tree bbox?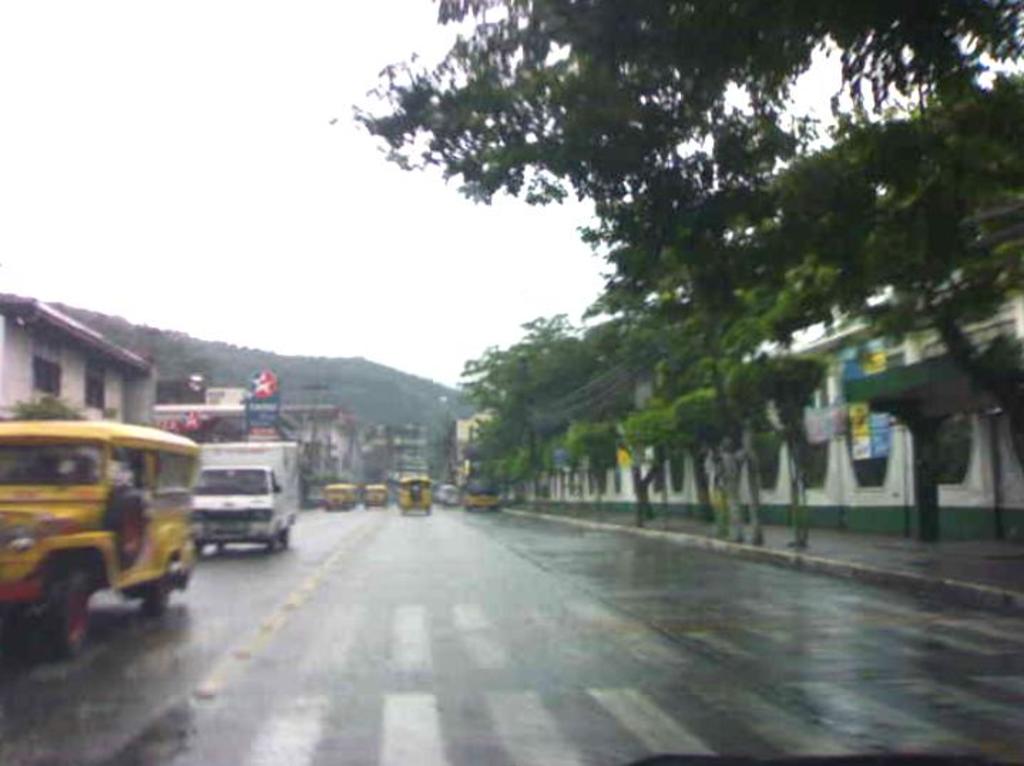
box=[0, 383, 87, 420]
